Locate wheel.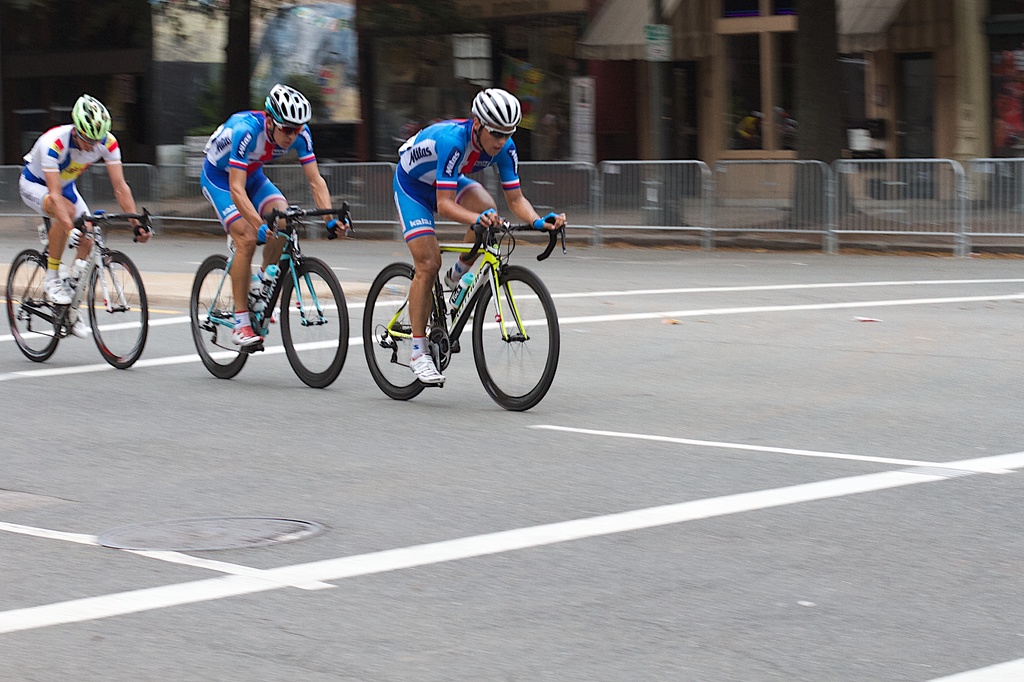
Bounding box: [x1=360, y1=262, x2=442, y2=404].
